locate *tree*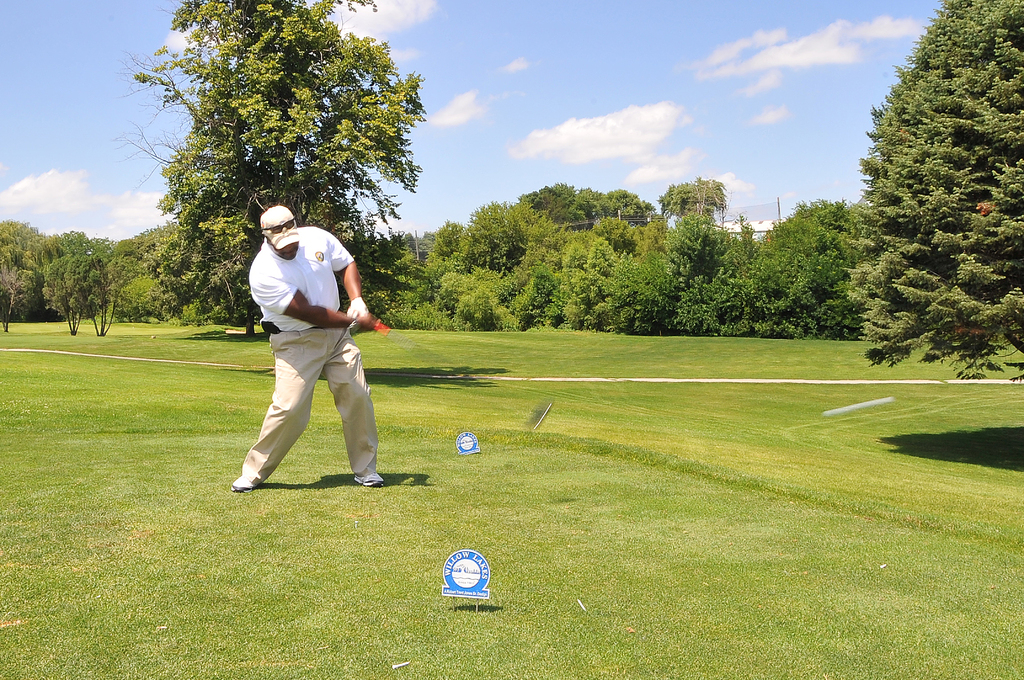
BBox(845, 19, 1009, 388)
